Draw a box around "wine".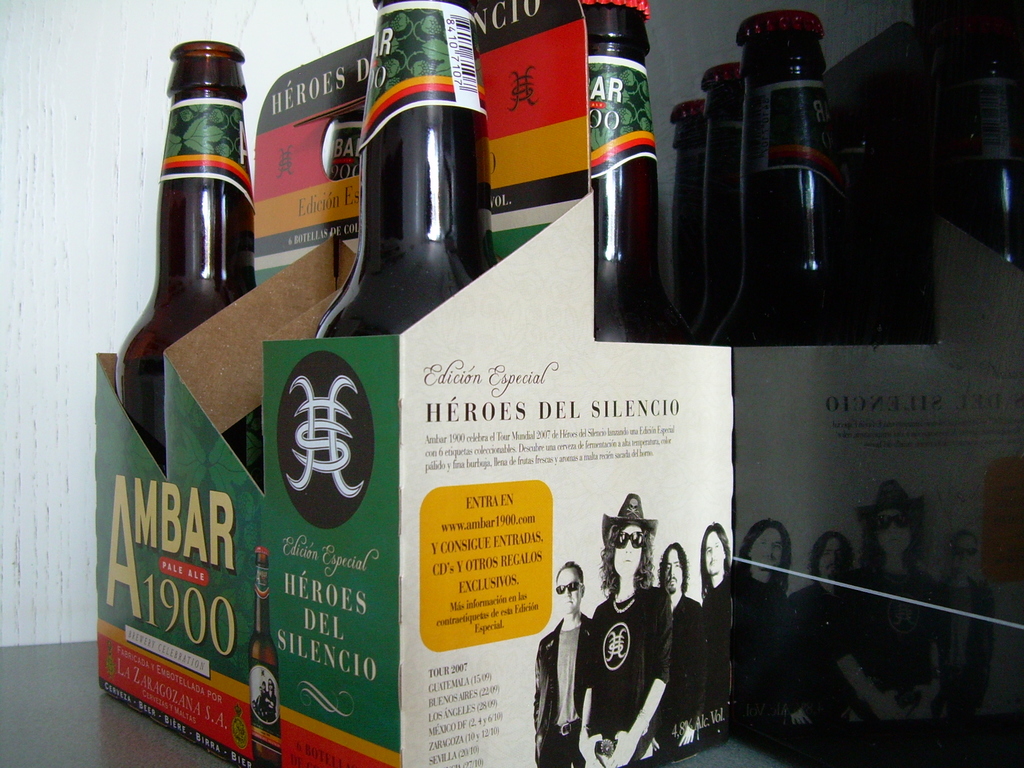
689:26:850:332.
